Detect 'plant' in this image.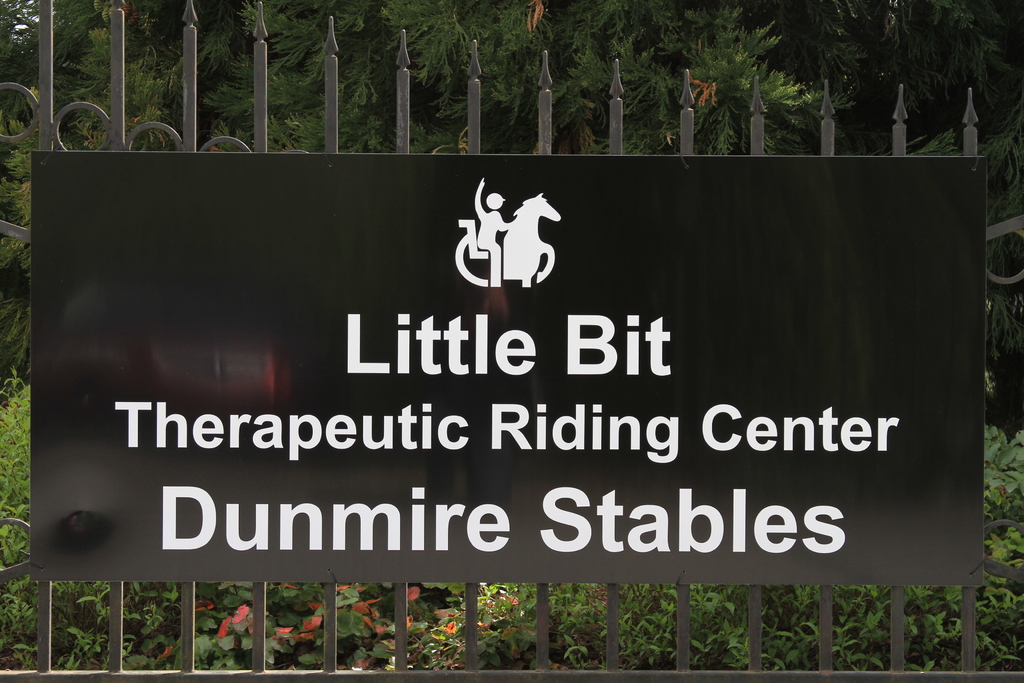
Detection: (x1=974, y1=423, x2=1023, y2=675).
